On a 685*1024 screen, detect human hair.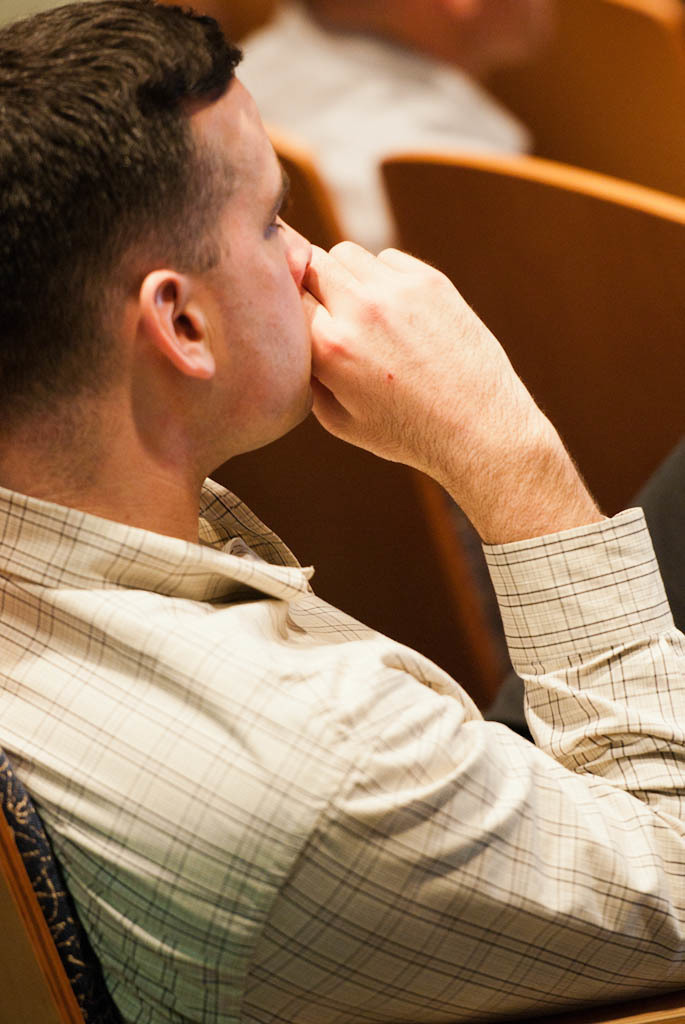
<box>0,0,243,437</box>.
